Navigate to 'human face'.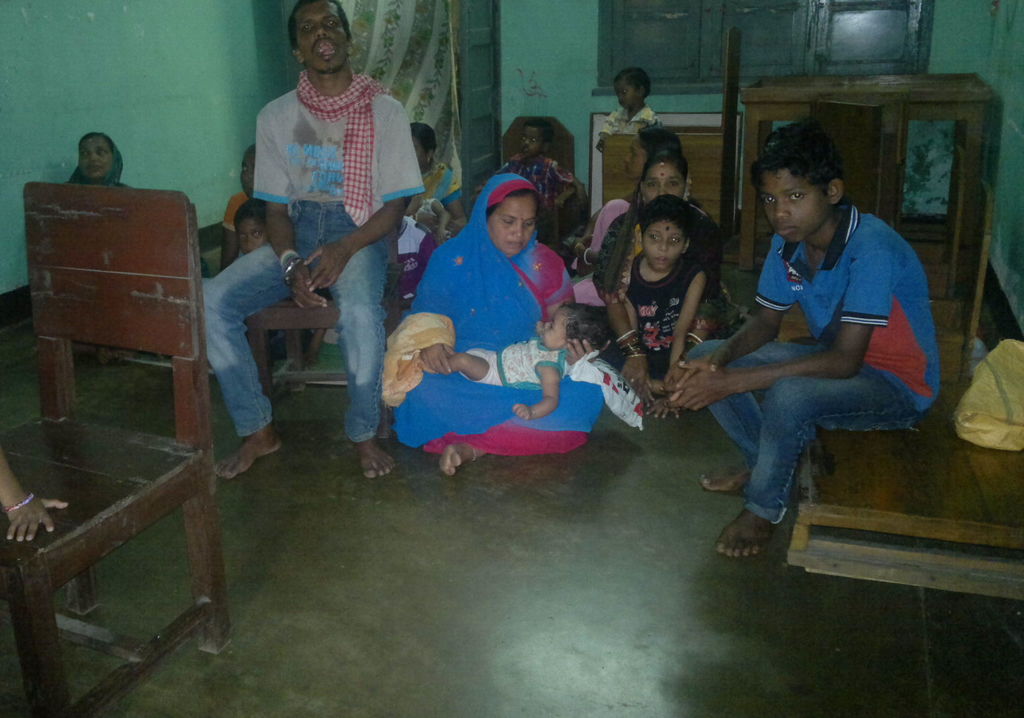
Navigation target: 624/135/646/180.
